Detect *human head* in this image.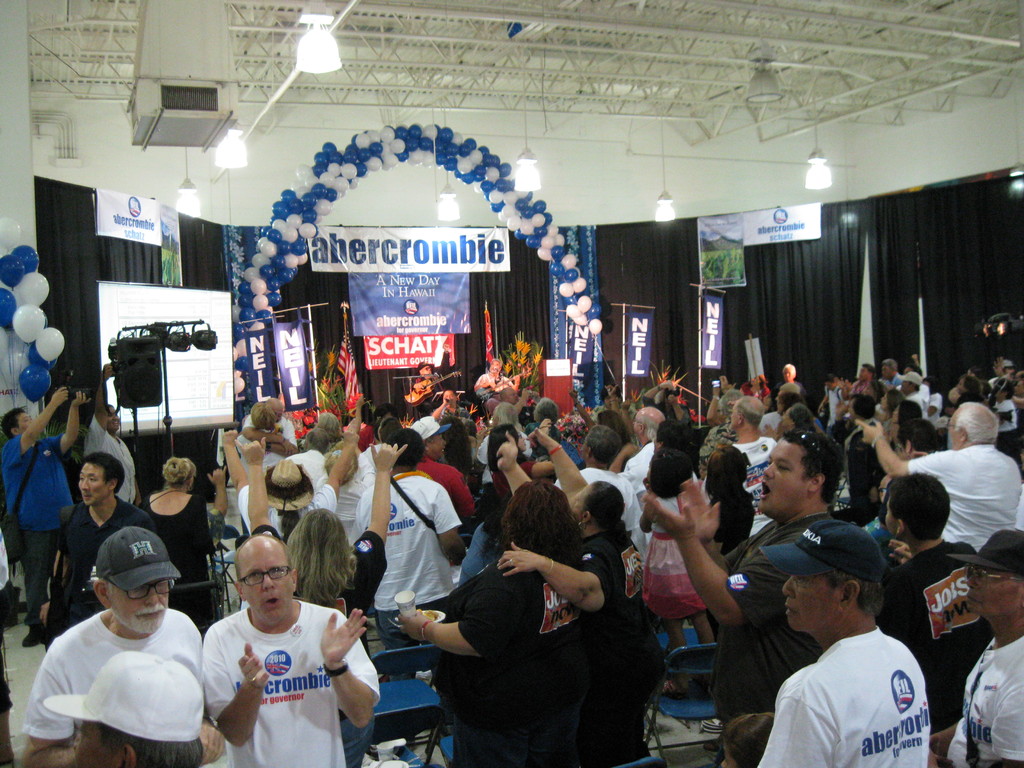
Detection: x1=865, y1=380, x2=888, y2=401.
